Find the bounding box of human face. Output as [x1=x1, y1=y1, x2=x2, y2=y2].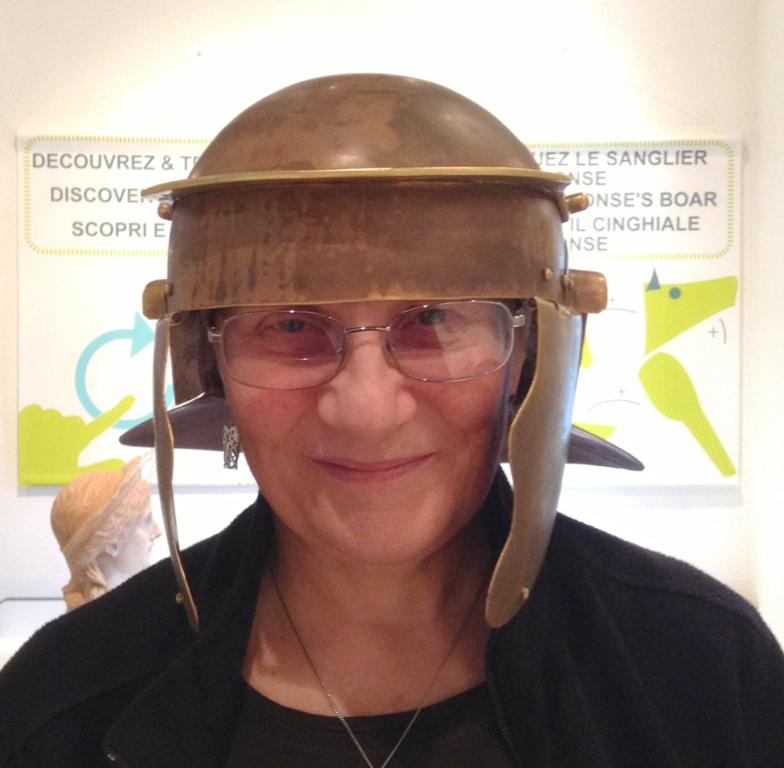
[x1=215, y1=299, x2=528, y2=563].
